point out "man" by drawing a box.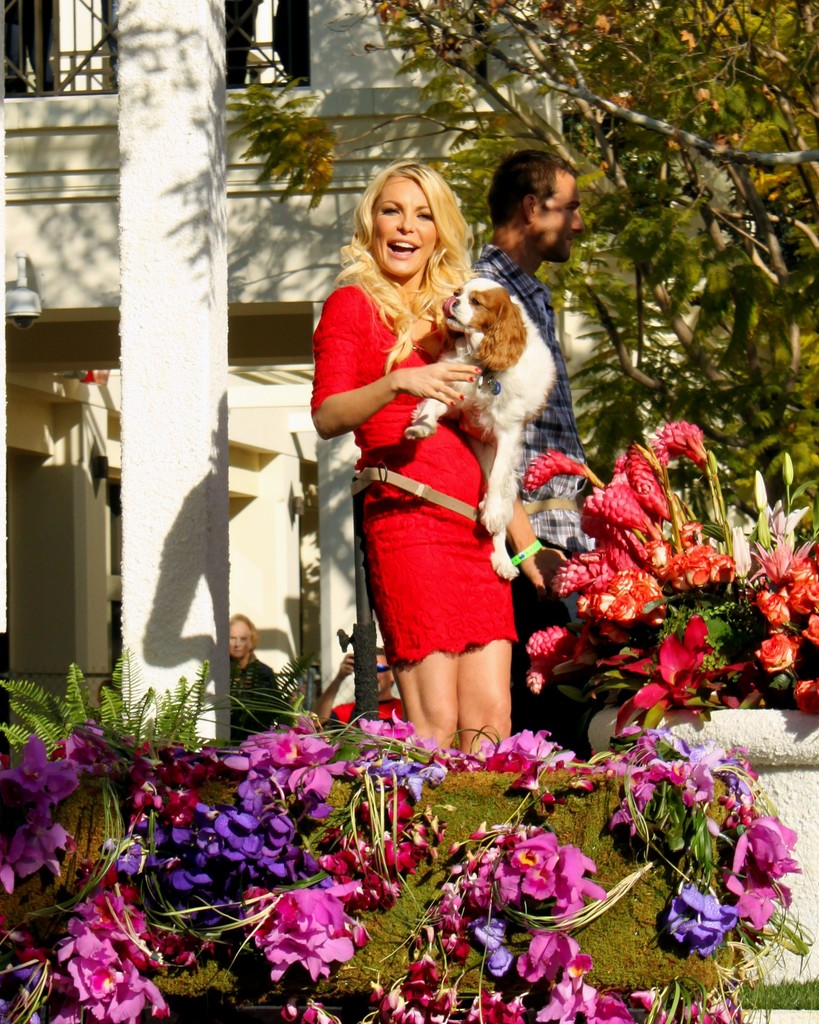
(233,614,290,746).
